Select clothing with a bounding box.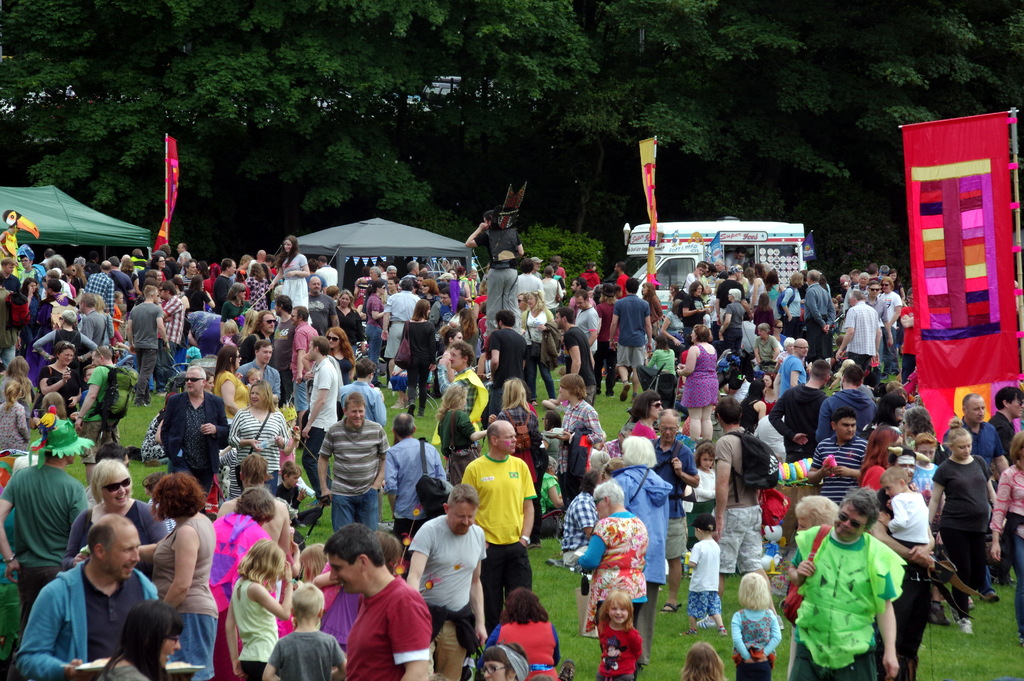
box(717, 298, 745, 347).
